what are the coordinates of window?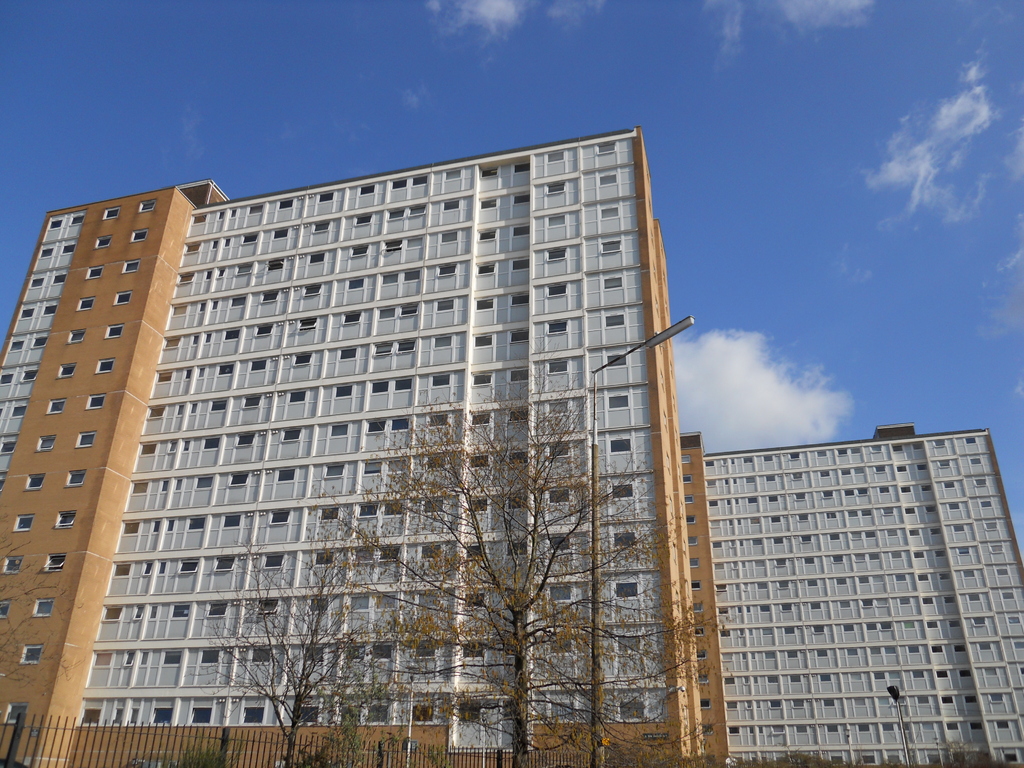
[left=850, top=444, right=861, bottom=455].
